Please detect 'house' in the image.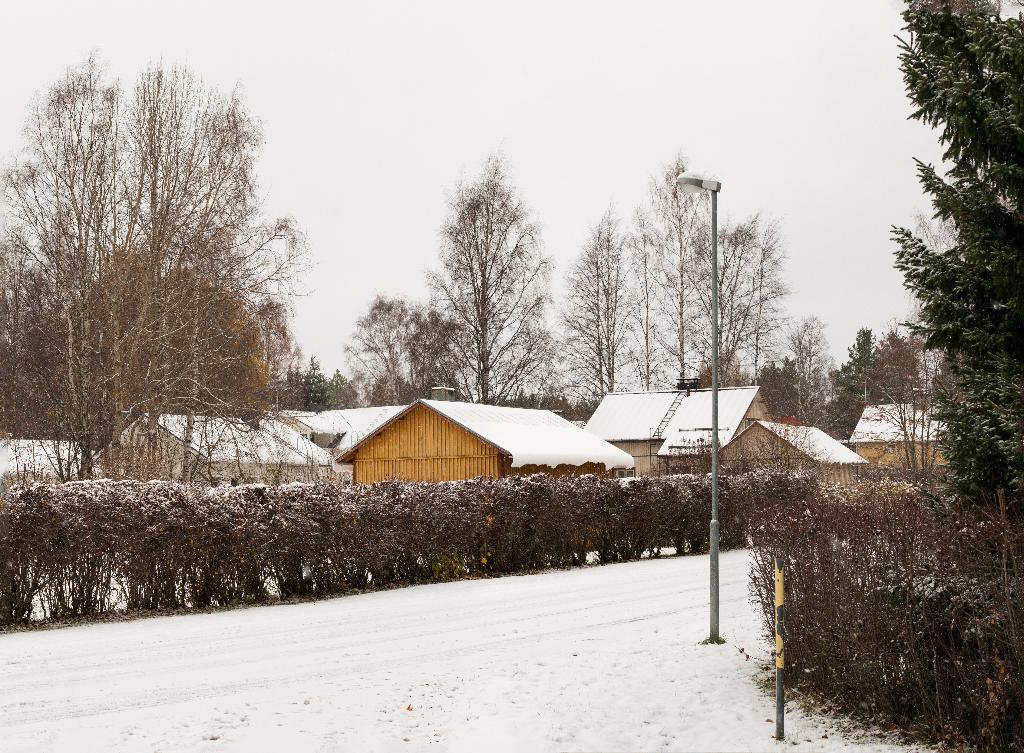
[left=709, top=424, right=869, bottom=468].
